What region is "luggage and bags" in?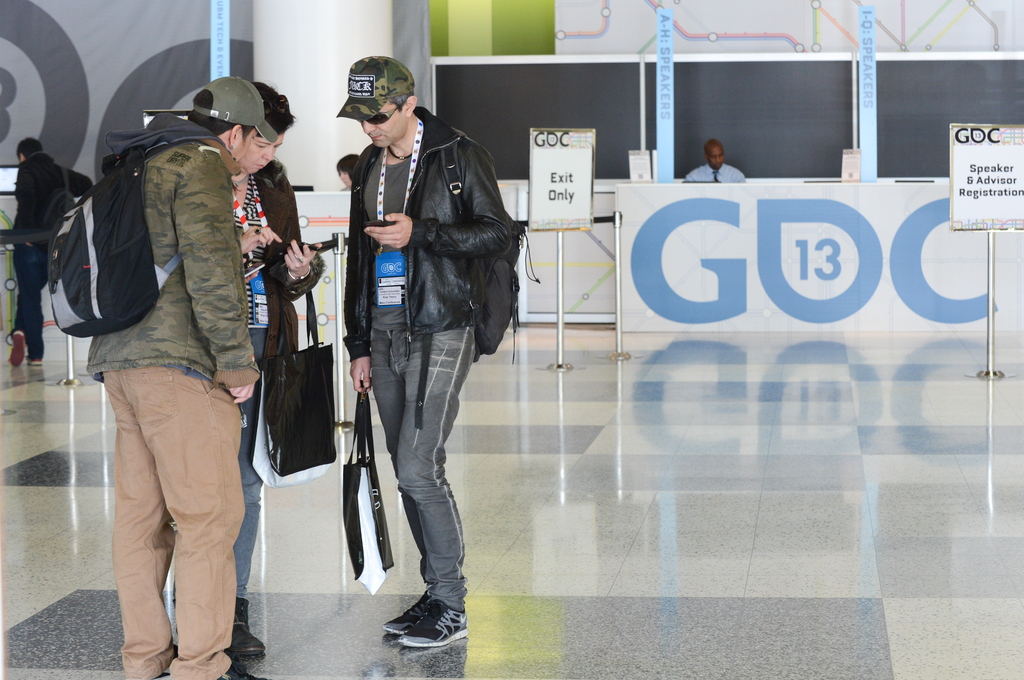
Rect(339, 384, 394, 594).
